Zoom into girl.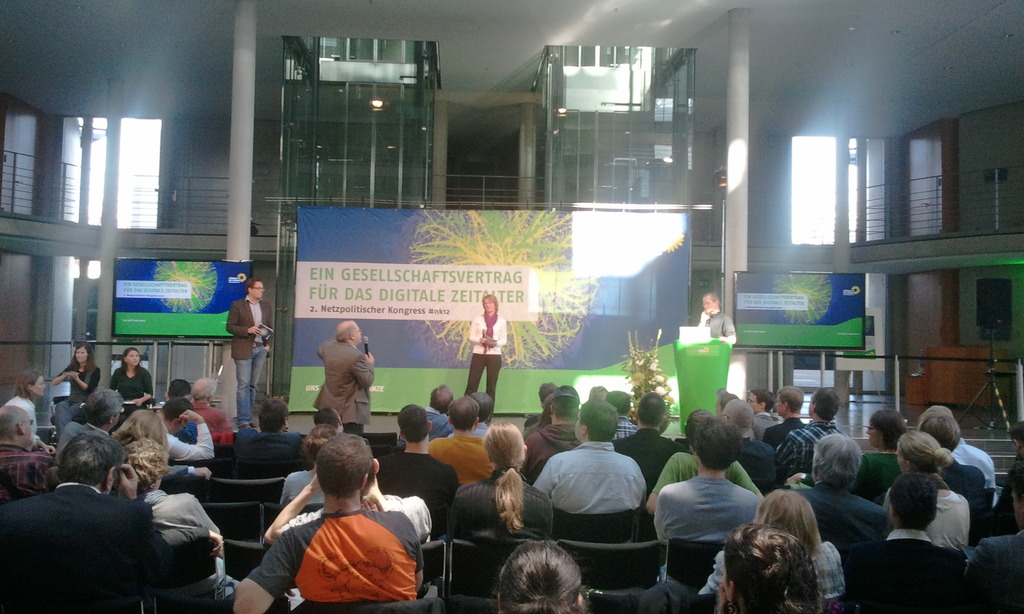
Zoom target: (left=451, top=422, right=553, bottom=547).
